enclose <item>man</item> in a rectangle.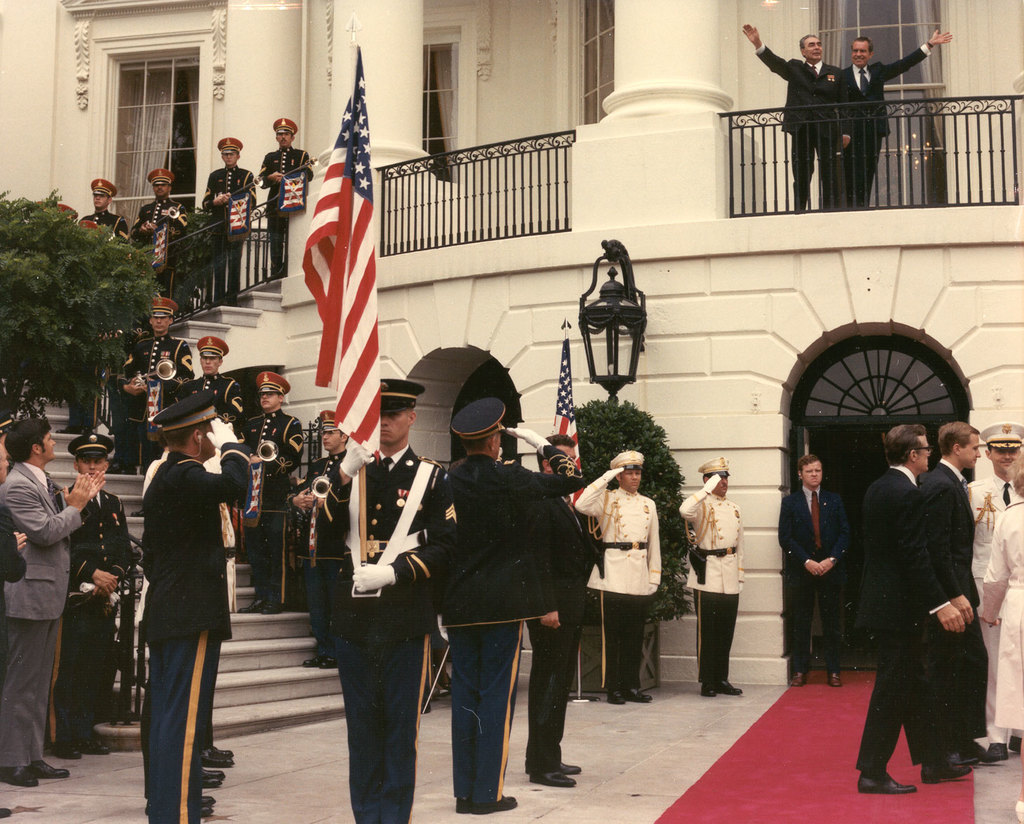
BBox(237, 372, 305, 612).
